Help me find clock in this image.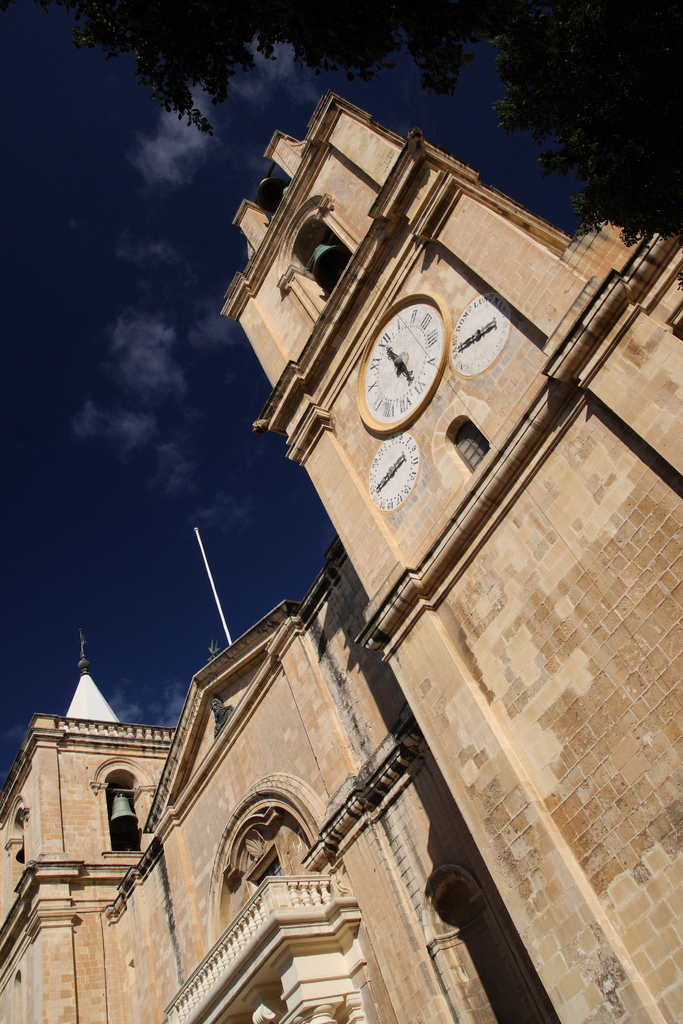
Found it: Rect(449, 289, 521, 383).
